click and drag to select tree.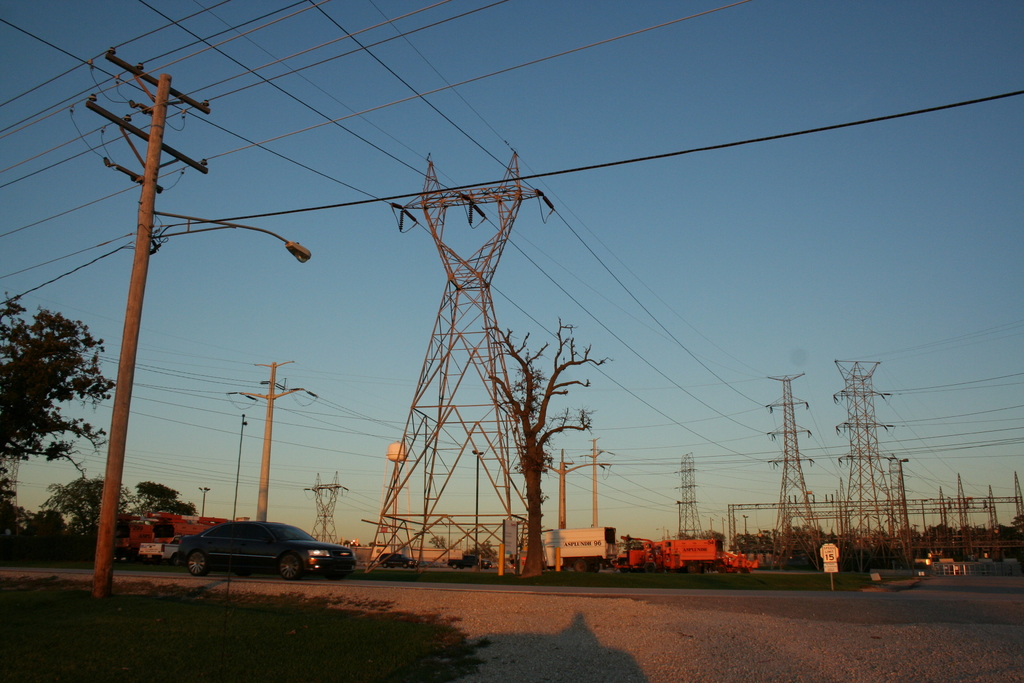
Selection: box=[2, 285, 124, 488].
